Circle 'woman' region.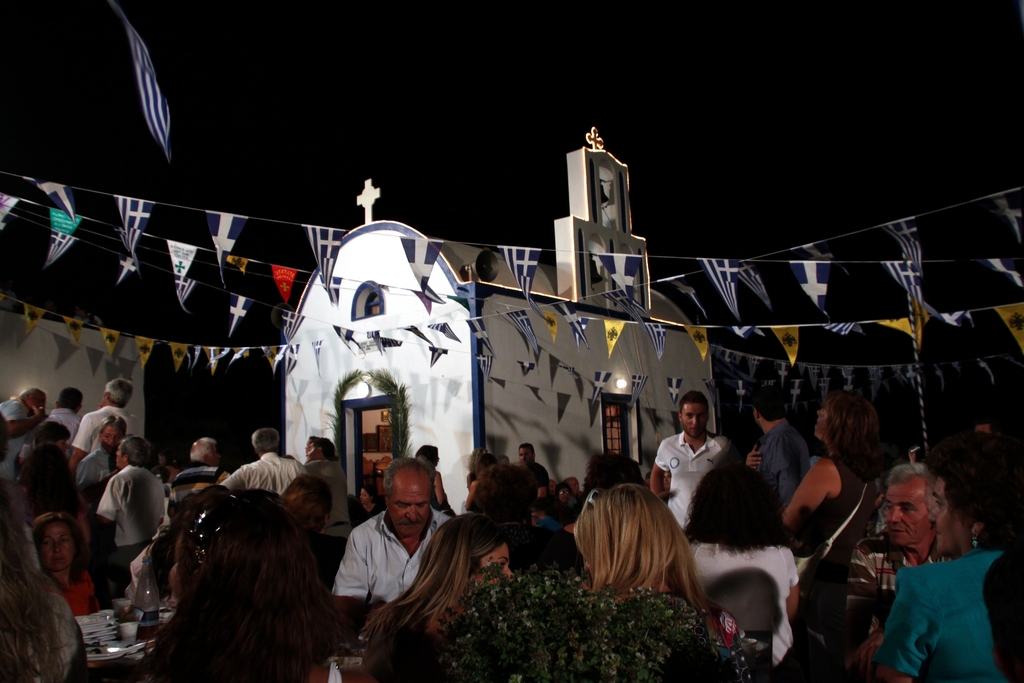
Region: 22 444 97 516.
